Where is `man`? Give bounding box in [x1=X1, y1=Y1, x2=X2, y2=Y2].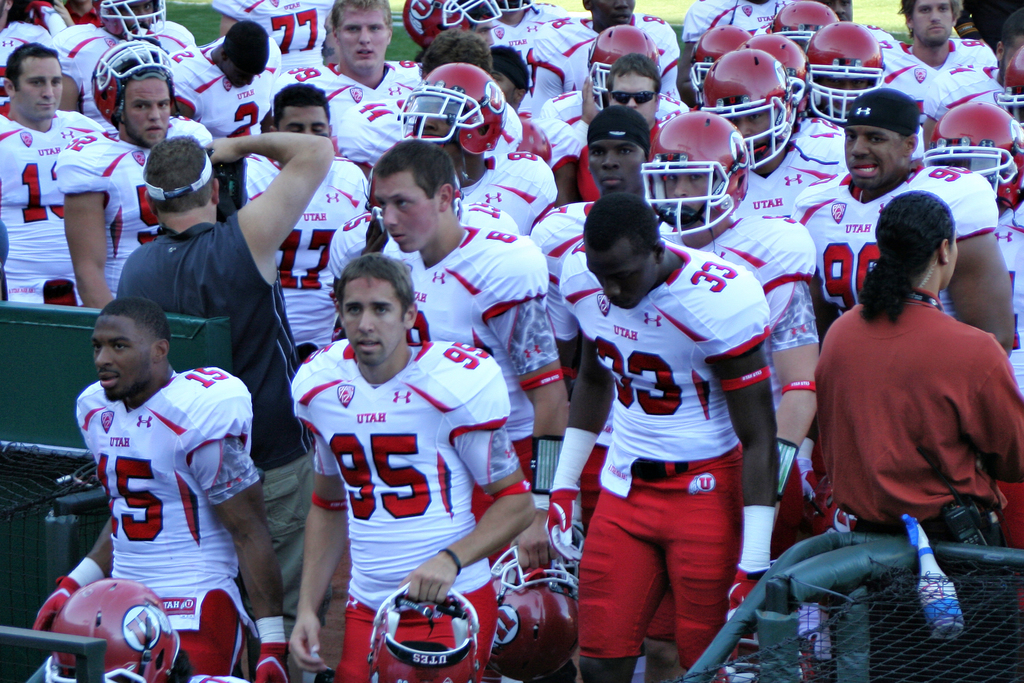
[x1=777, y1=100, x2=1015, y2=362].
